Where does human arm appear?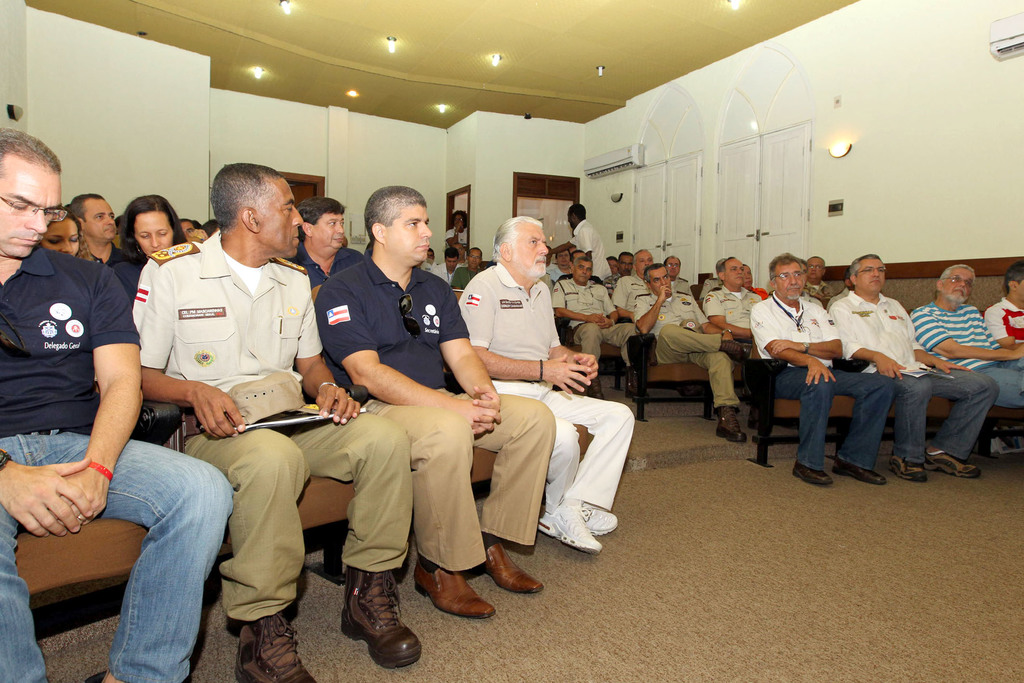
Appears at (x1=628, y1=288, x2=668, y2=338).
